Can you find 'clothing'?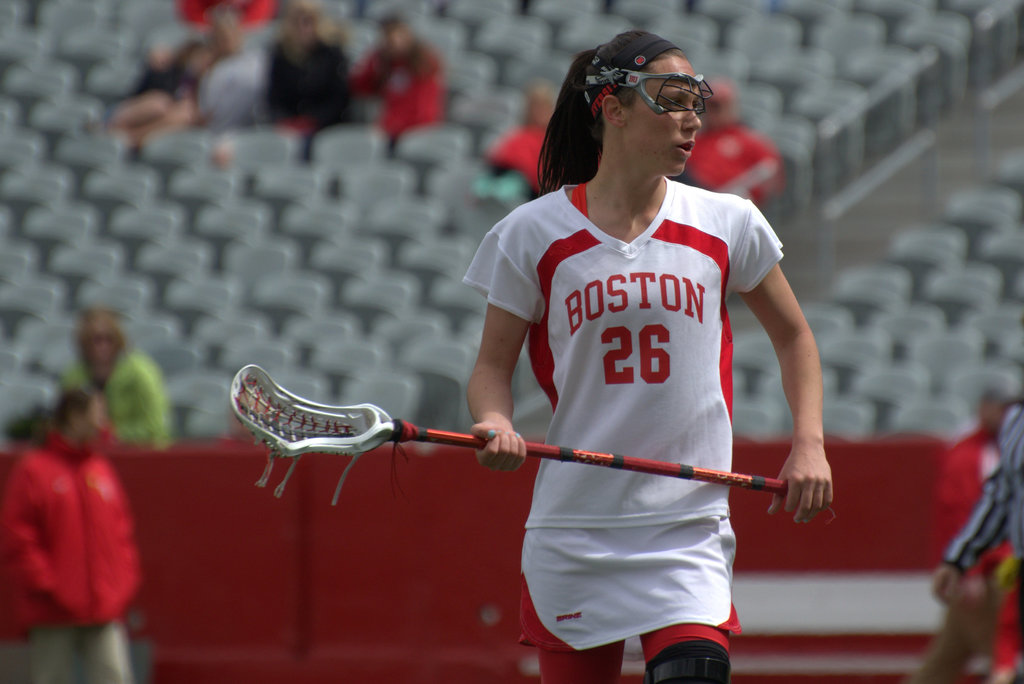
Yes, bounding box: BBox(460, 177, 784, 653).
